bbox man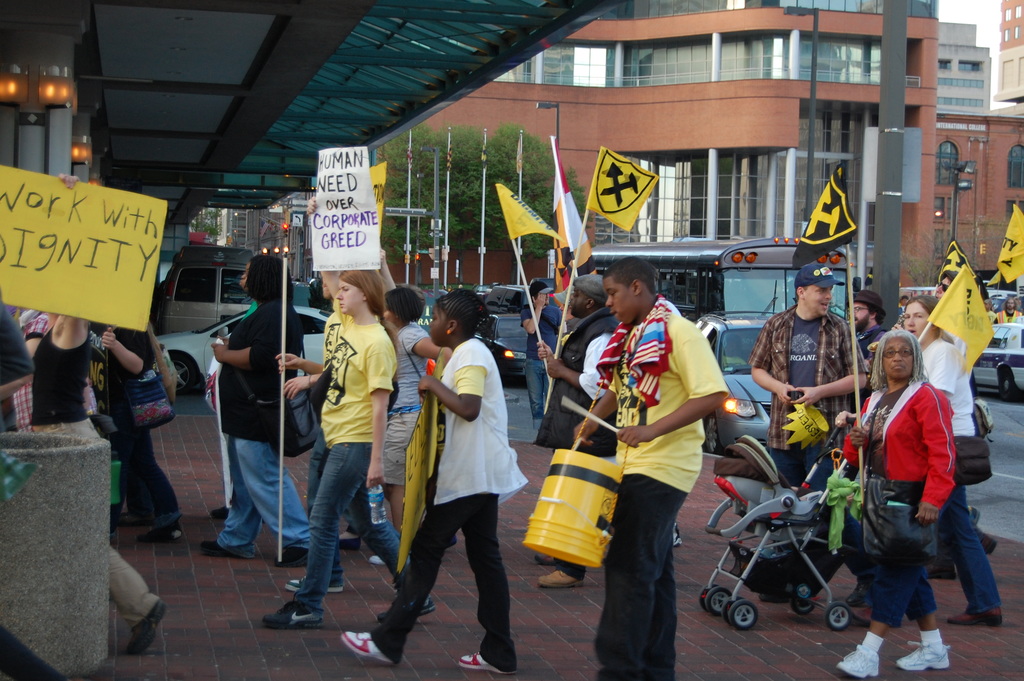
detection(845, 285, 894, 367)
